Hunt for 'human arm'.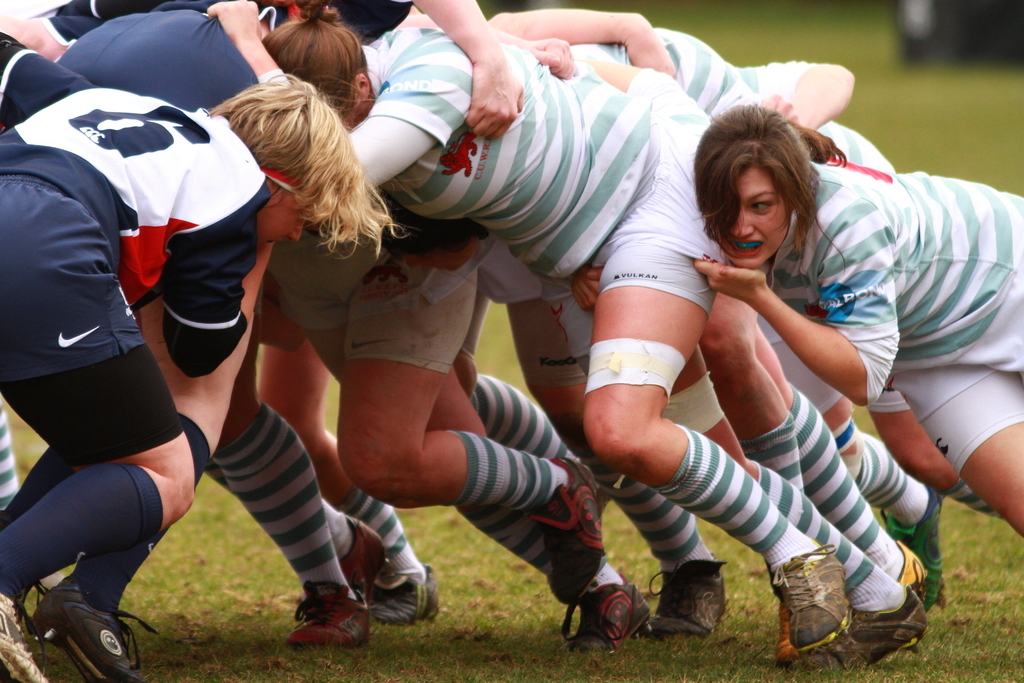
Hunted down at x1=478 y1=3 x2=685 y2=81.
